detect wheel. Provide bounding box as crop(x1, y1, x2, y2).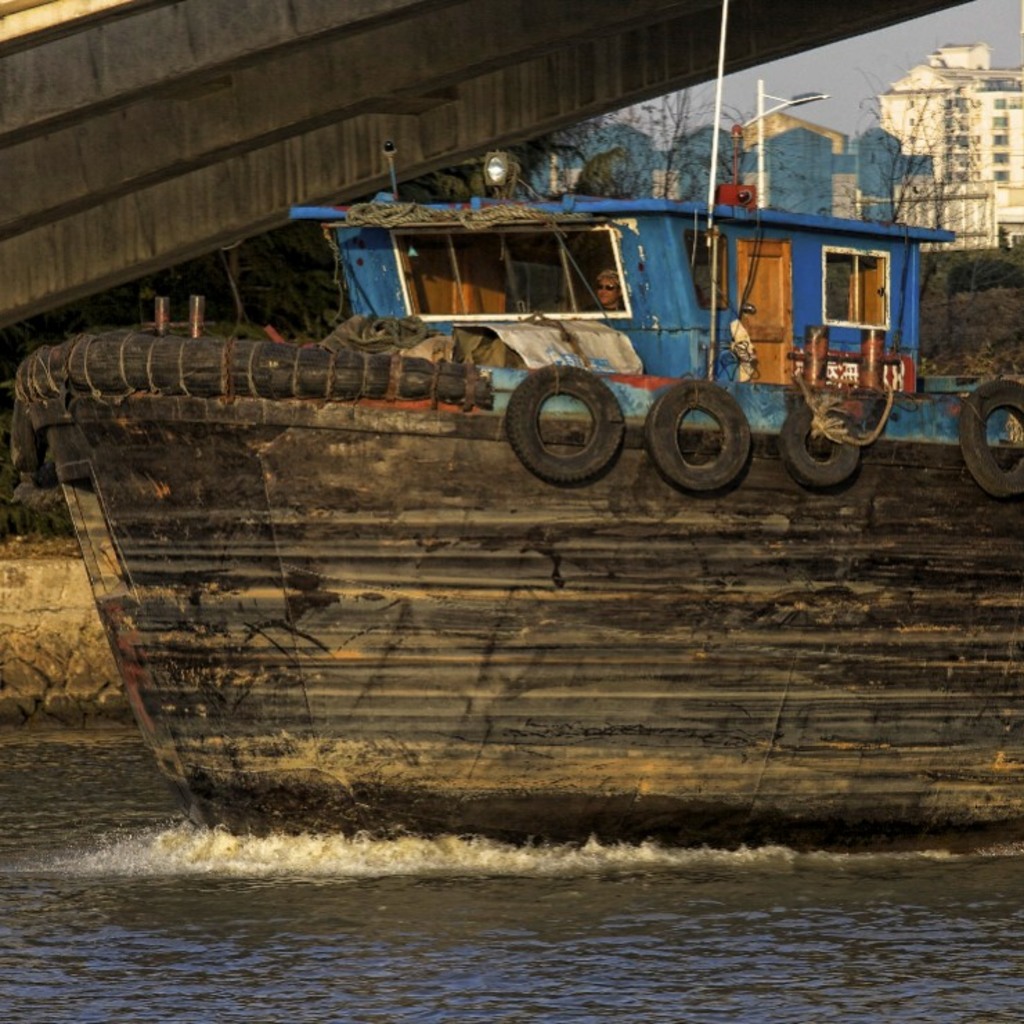
crop(504, 353, 639, 470).
